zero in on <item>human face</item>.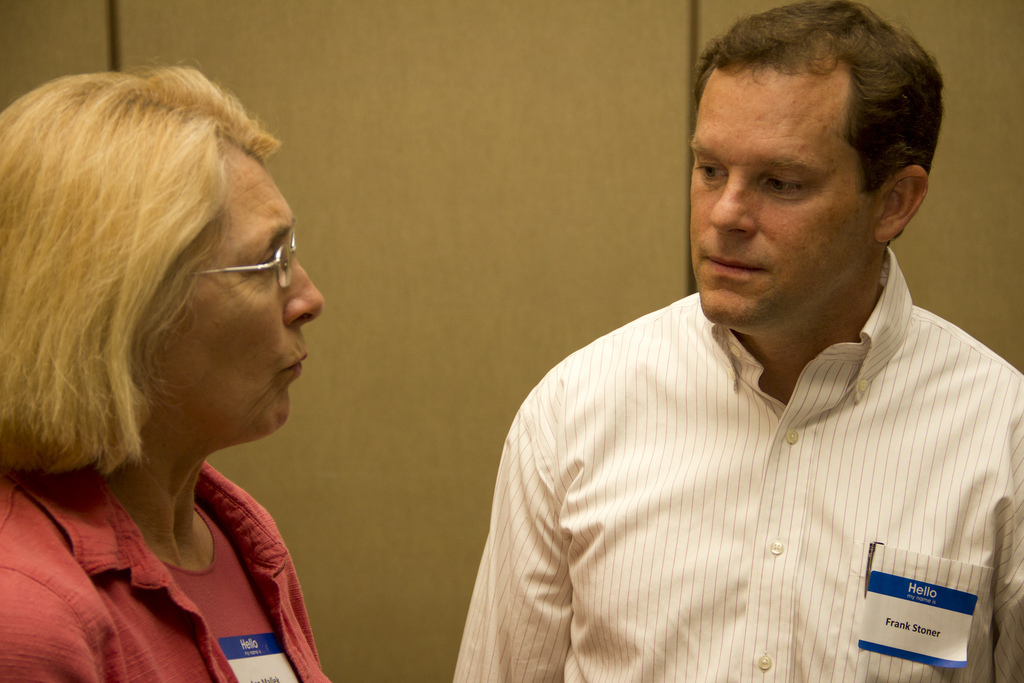
Zeroed in: [x1=686, y1=65, x2=867, y2=331].
